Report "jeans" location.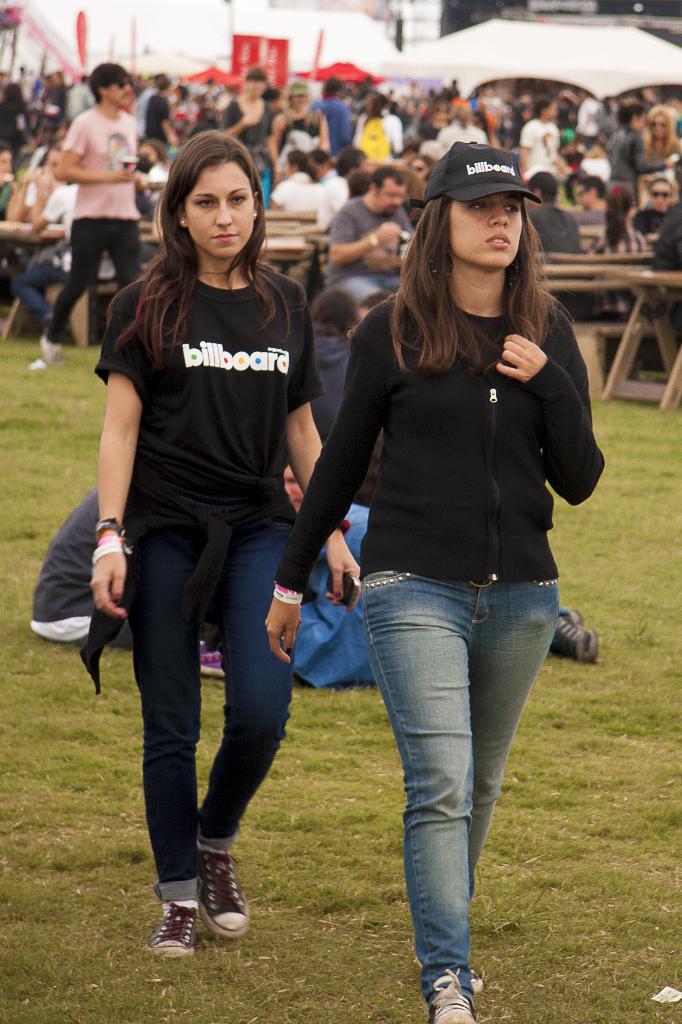
Report: [328,270,405,305].
